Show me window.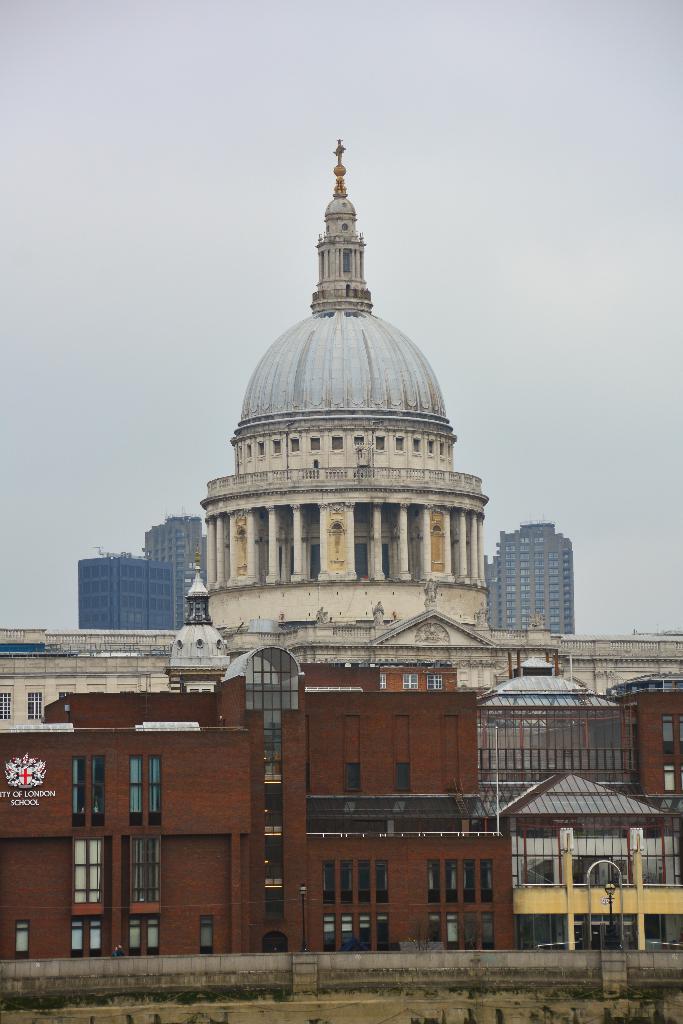
window is here: pyautogui.locateOnScreen(26, 692, 42, 719).
